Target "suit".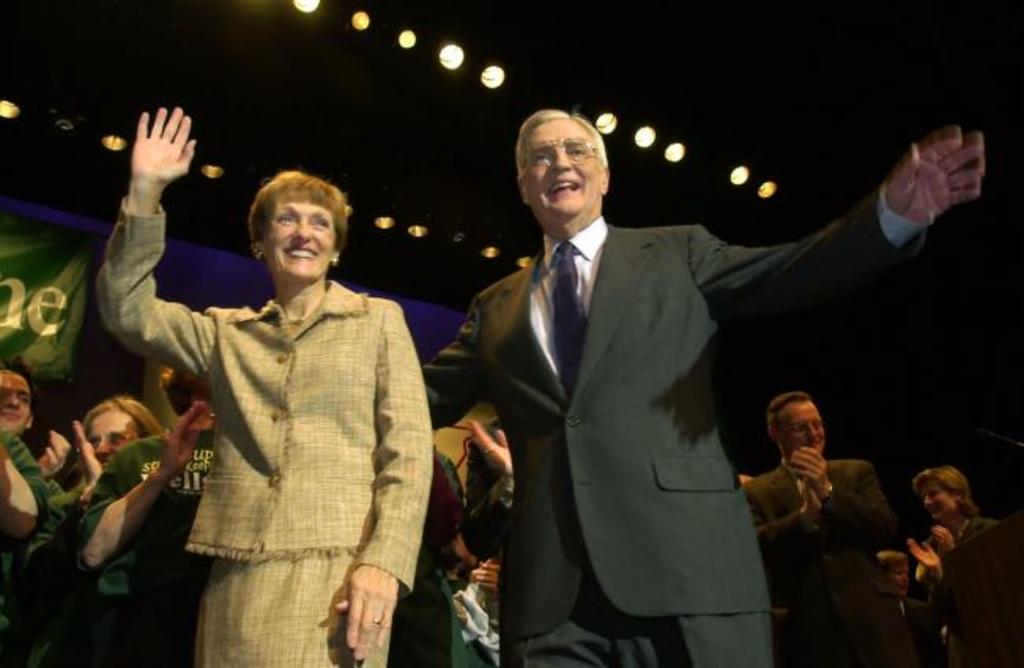
Target region: [740, 457, 909, 666].
